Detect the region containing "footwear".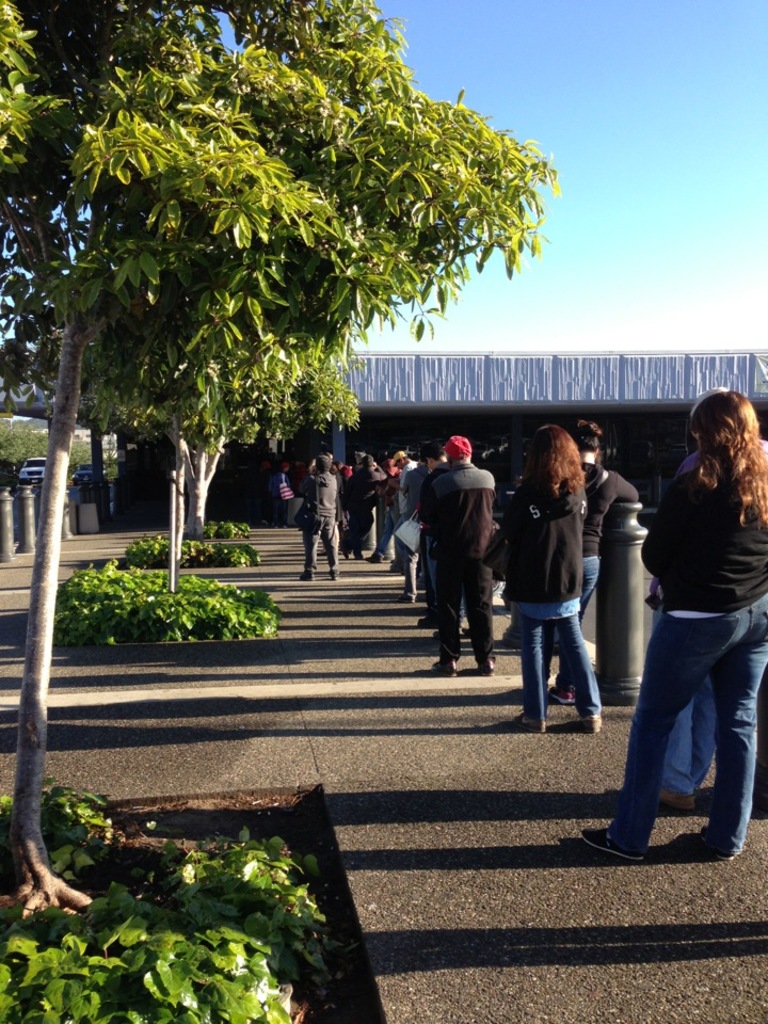
<region>464, 656, 498, 675</region>.
